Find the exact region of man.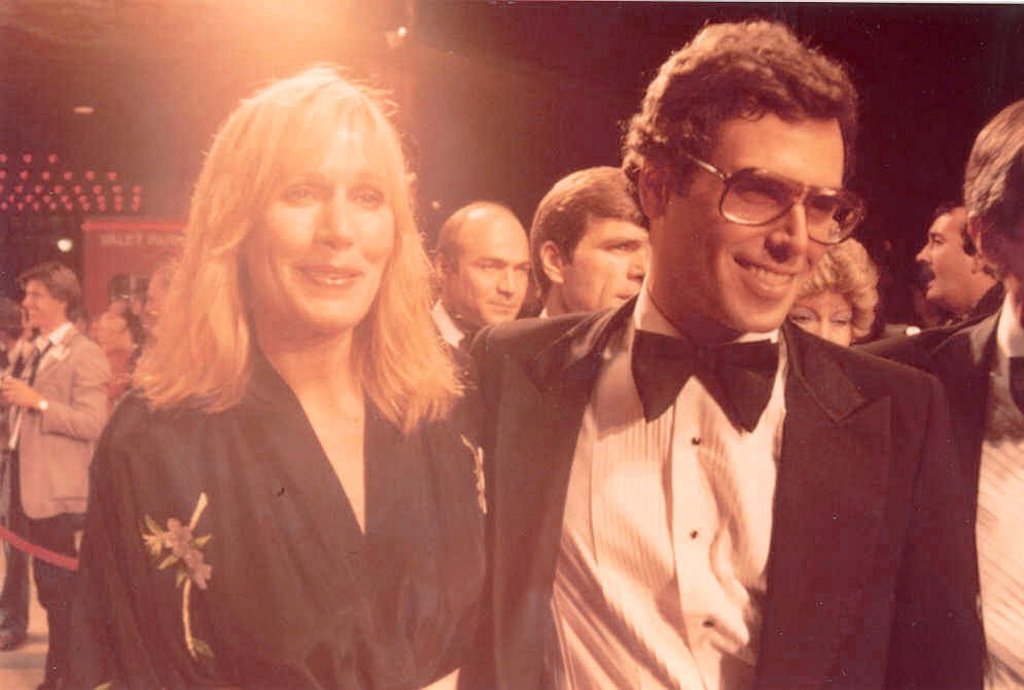
Exact region: bbox=(435, 196, 533, 350).
